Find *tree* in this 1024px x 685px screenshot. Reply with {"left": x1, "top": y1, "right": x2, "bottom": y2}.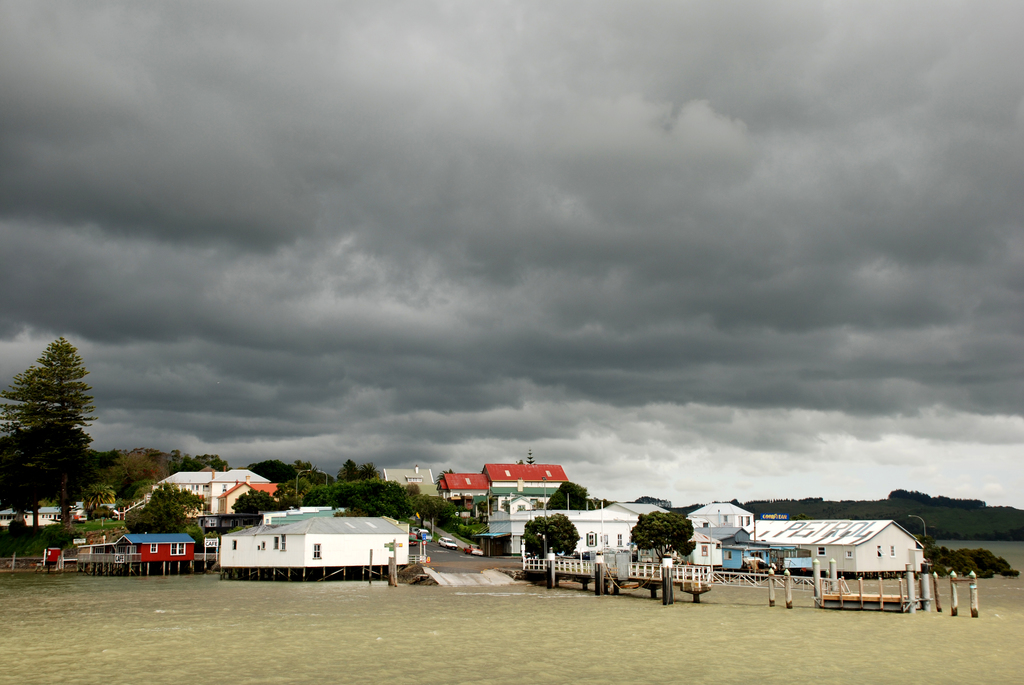
{"left": 1, "top": 334, "right": 104, "bottom": 539}.
